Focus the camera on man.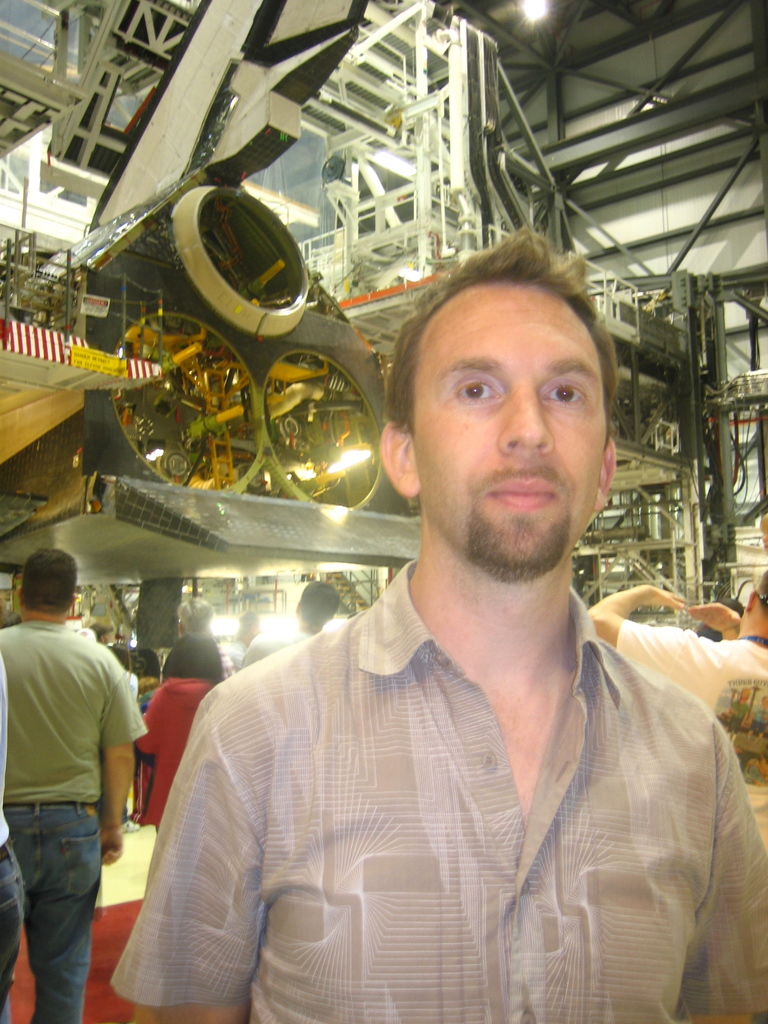
Focus region: (left=115, top=227, right=719, bottom=1016).
